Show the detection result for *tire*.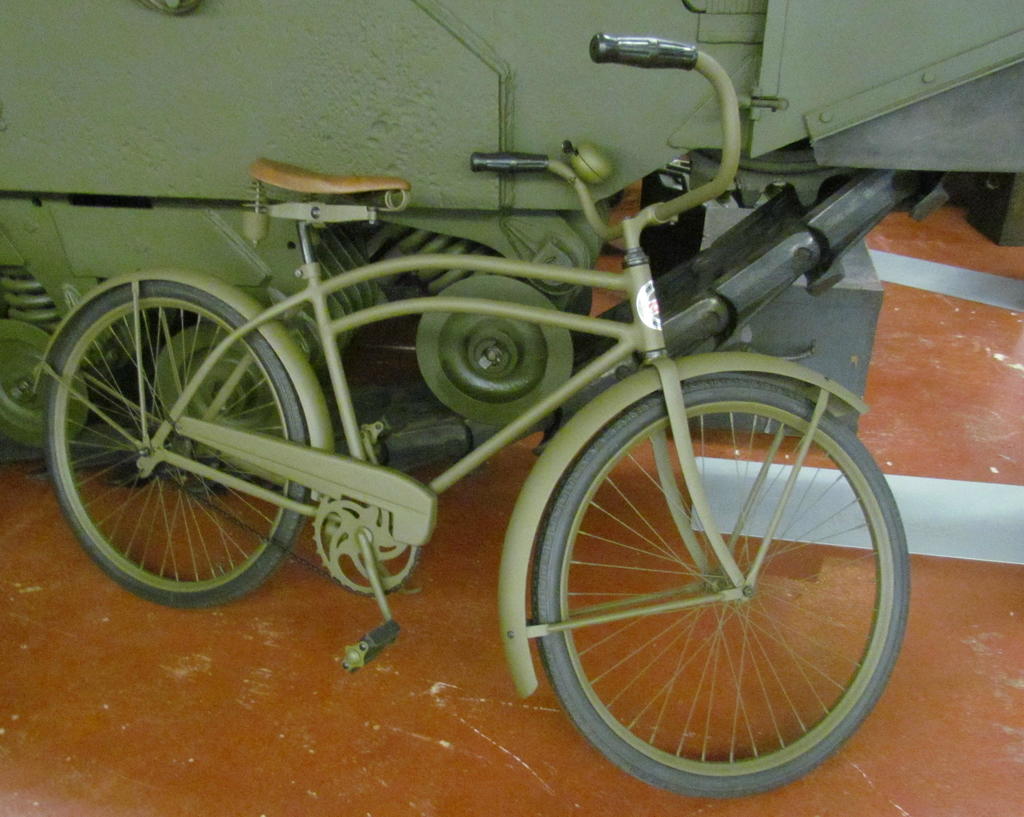
{"left": 43, "top": 279, "right": 317, "bottom": 607}.
